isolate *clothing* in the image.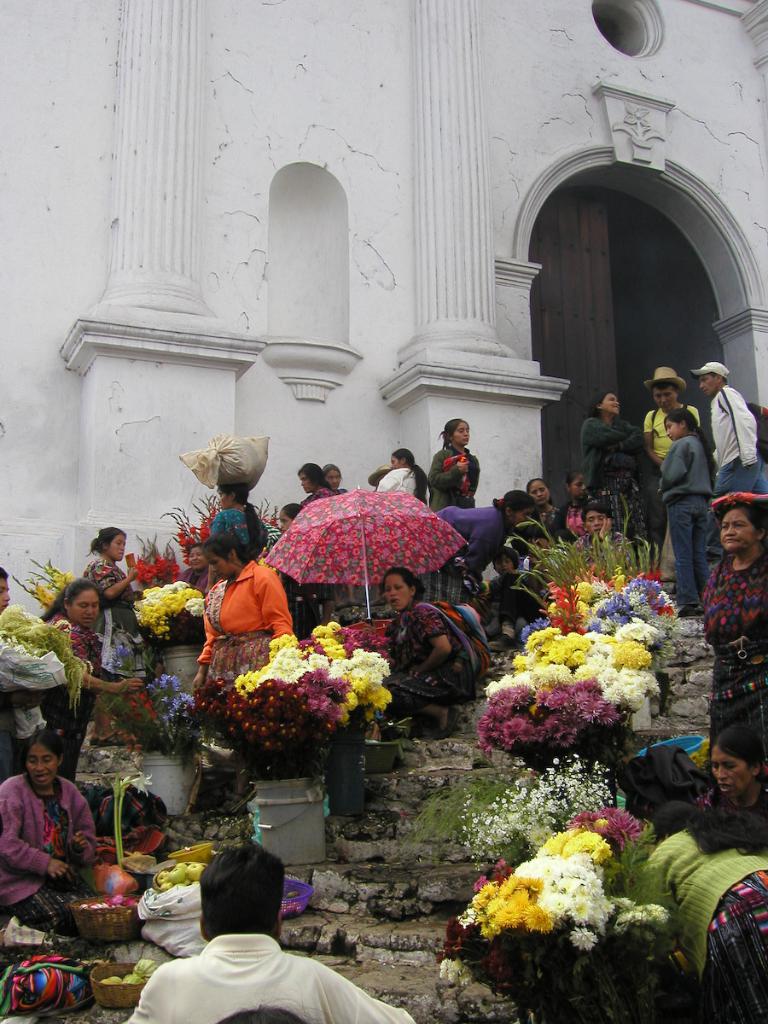
Isolated region: [713,381,767,503].
